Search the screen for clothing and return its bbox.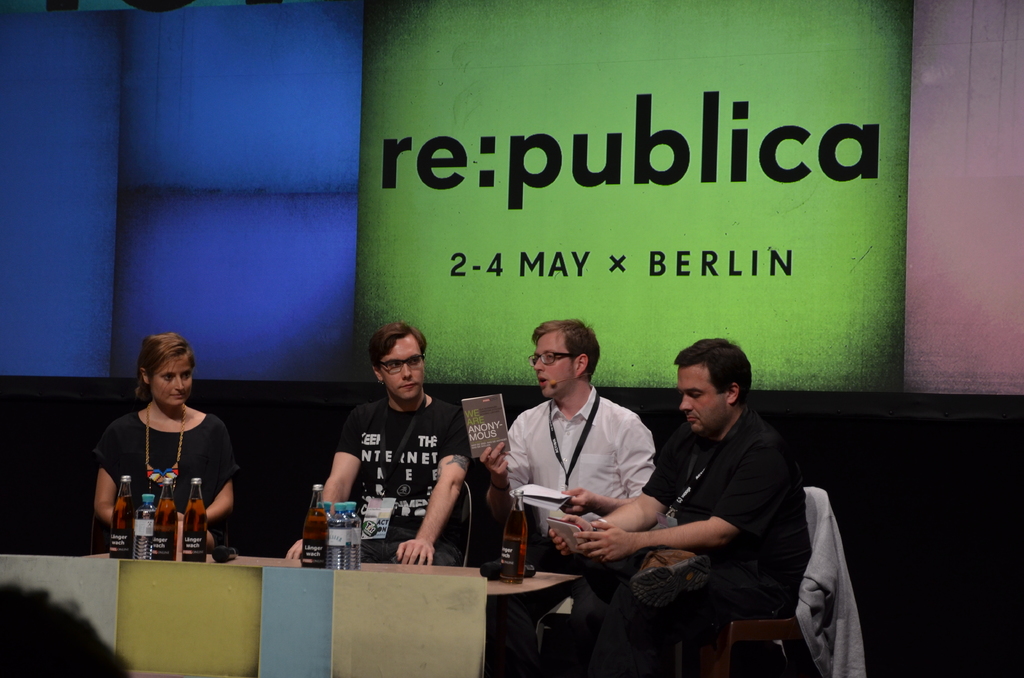
Found: {"left": 333, "top": 396, "right": 472, "bottom": 561}.
